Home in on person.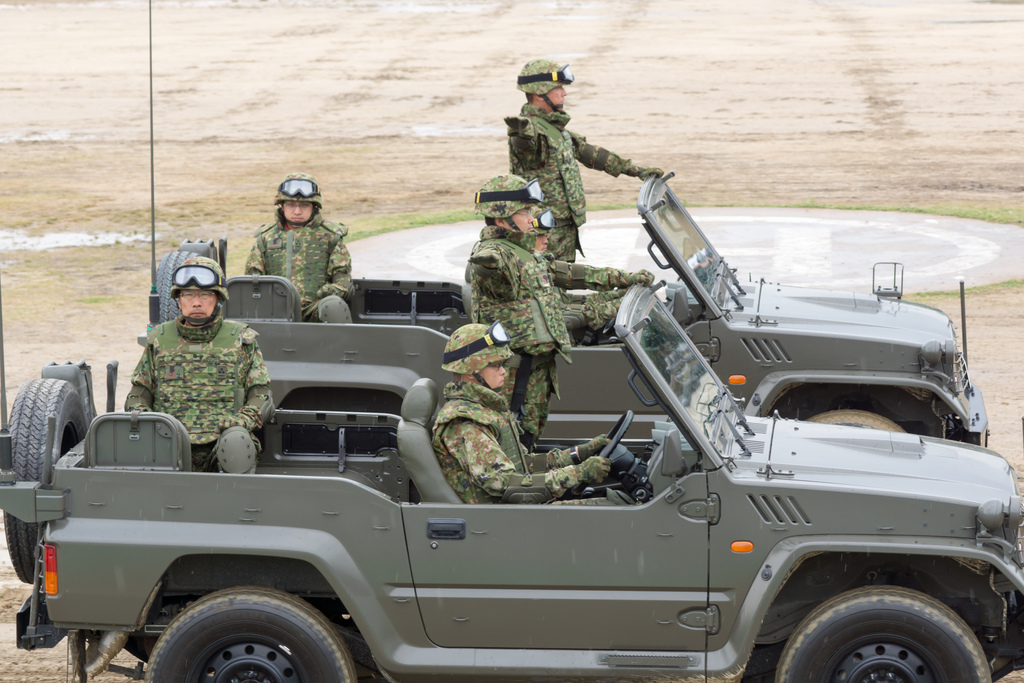
Homed in at crop(505, 60, 665, 294).
